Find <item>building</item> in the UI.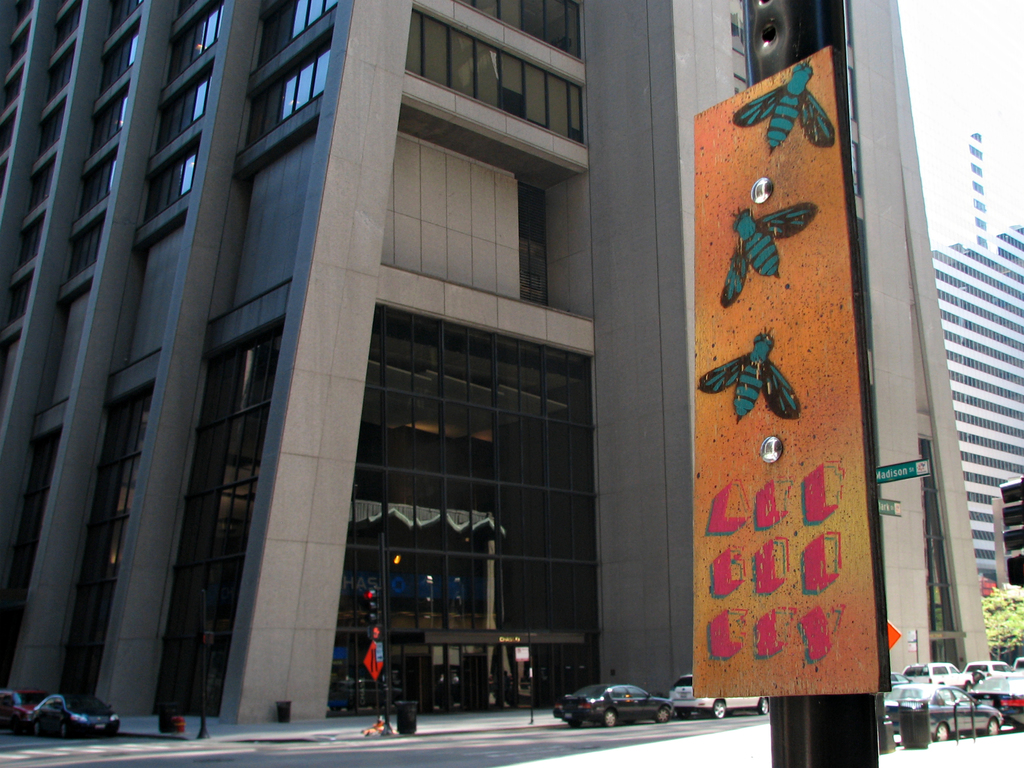
UI element at bbox=[0, 0, 1001, 726].
